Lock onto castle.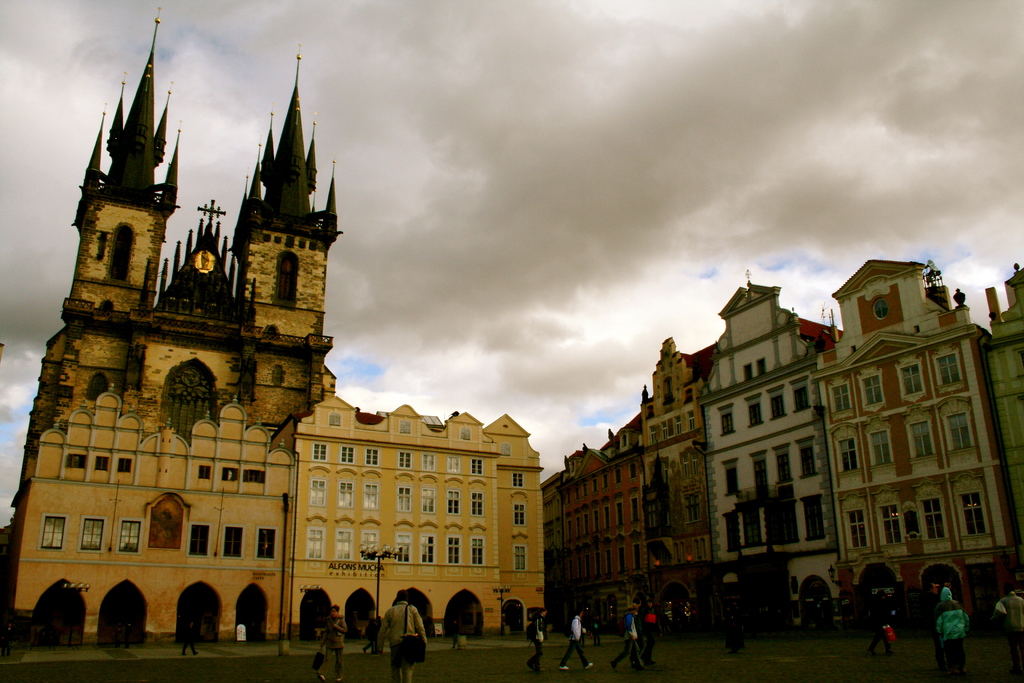
Locked: BBox(10, 8, 547, 645).
